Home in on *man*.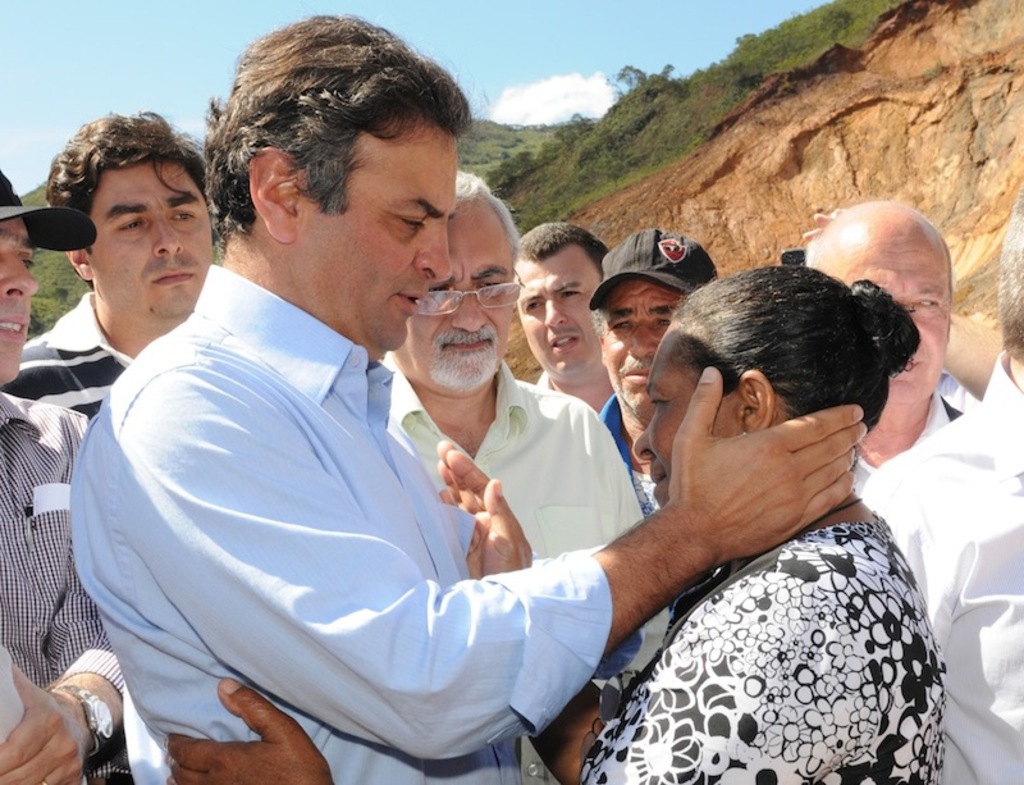
Homed in at box=[1, 108, 215, 414].
